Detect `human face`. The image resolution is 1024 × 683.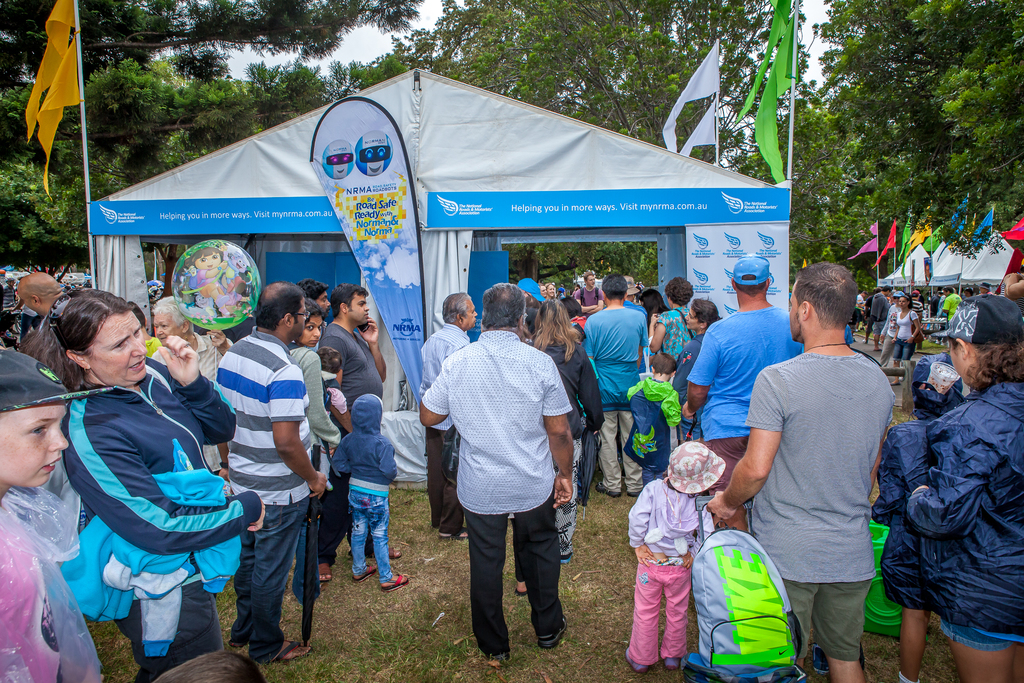
(x1=315, y1=292, x2=331, y2=313).
